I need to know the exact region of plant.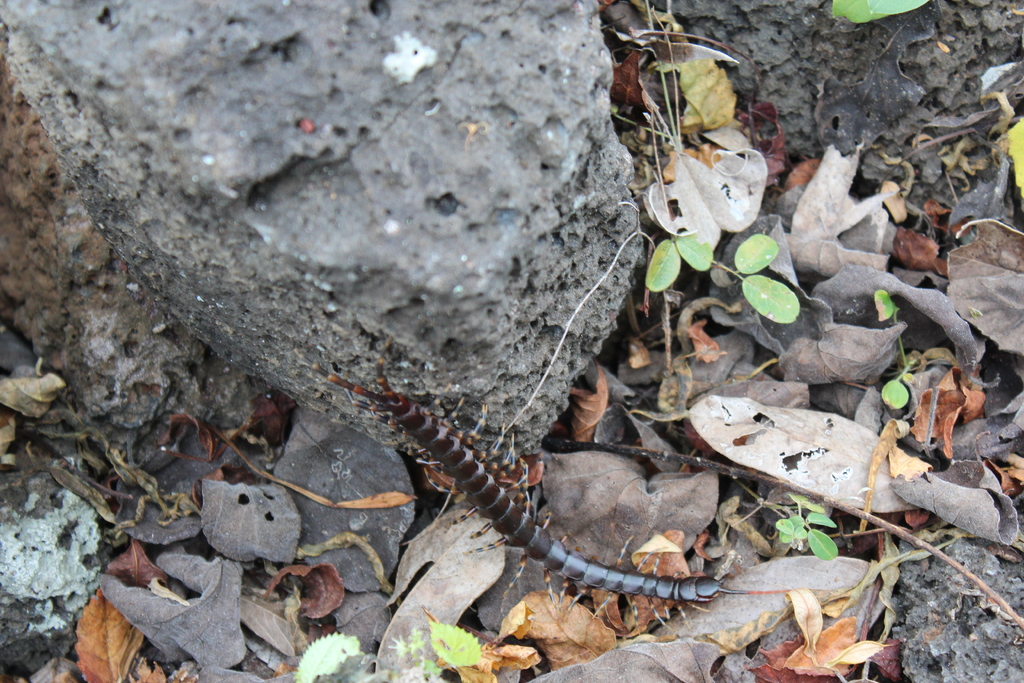
Region: [x1=831, y1=0, x2=931, y2=23].
